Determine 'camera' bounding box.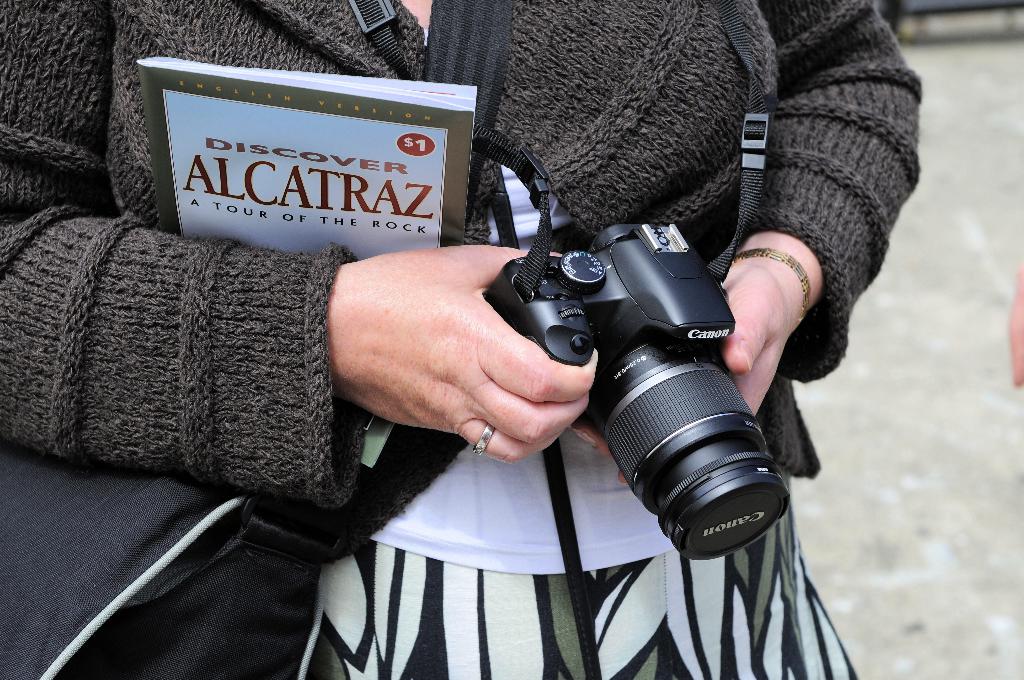
Determined: 487, 229, 798, 559.
